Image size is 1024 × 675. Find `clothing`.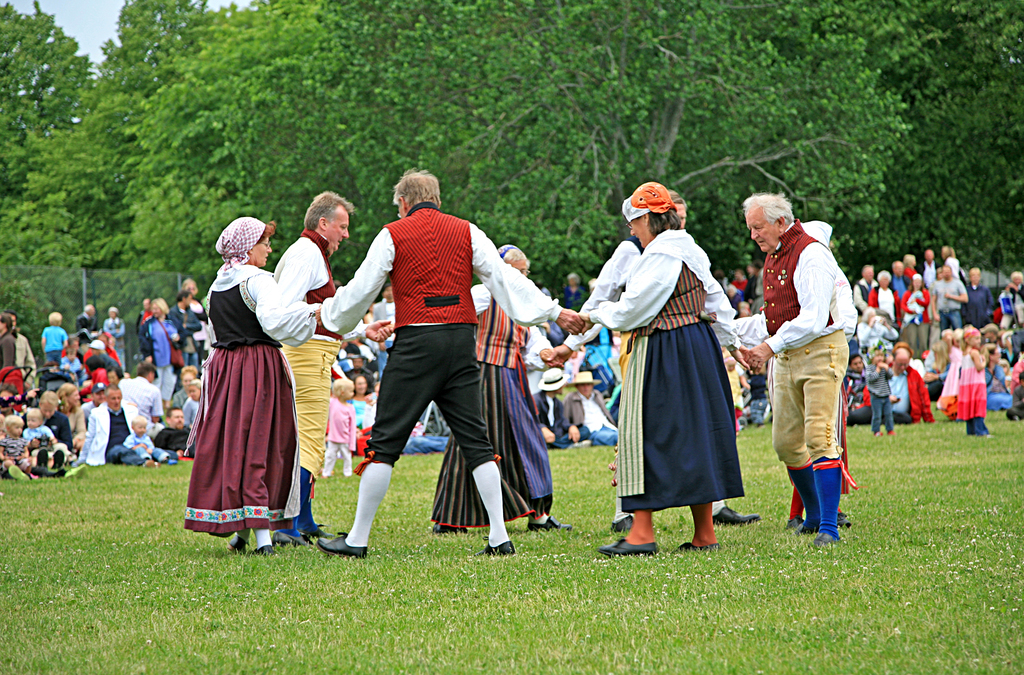
locate(894, 268, 918, 289).
